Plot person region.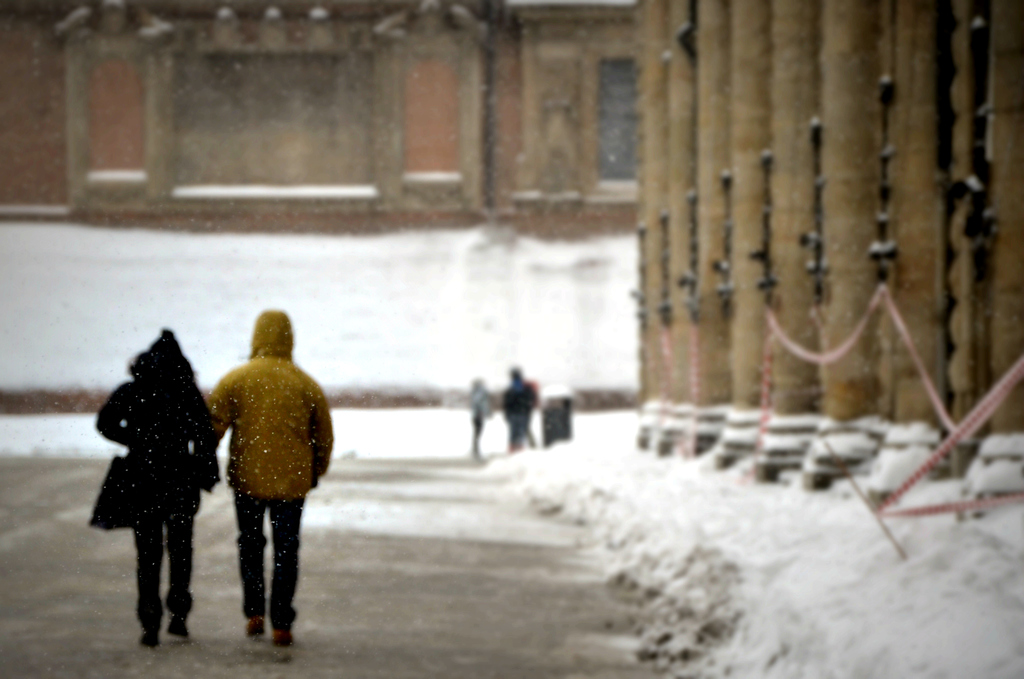
Plotted at (501, 363, 532, 458).
